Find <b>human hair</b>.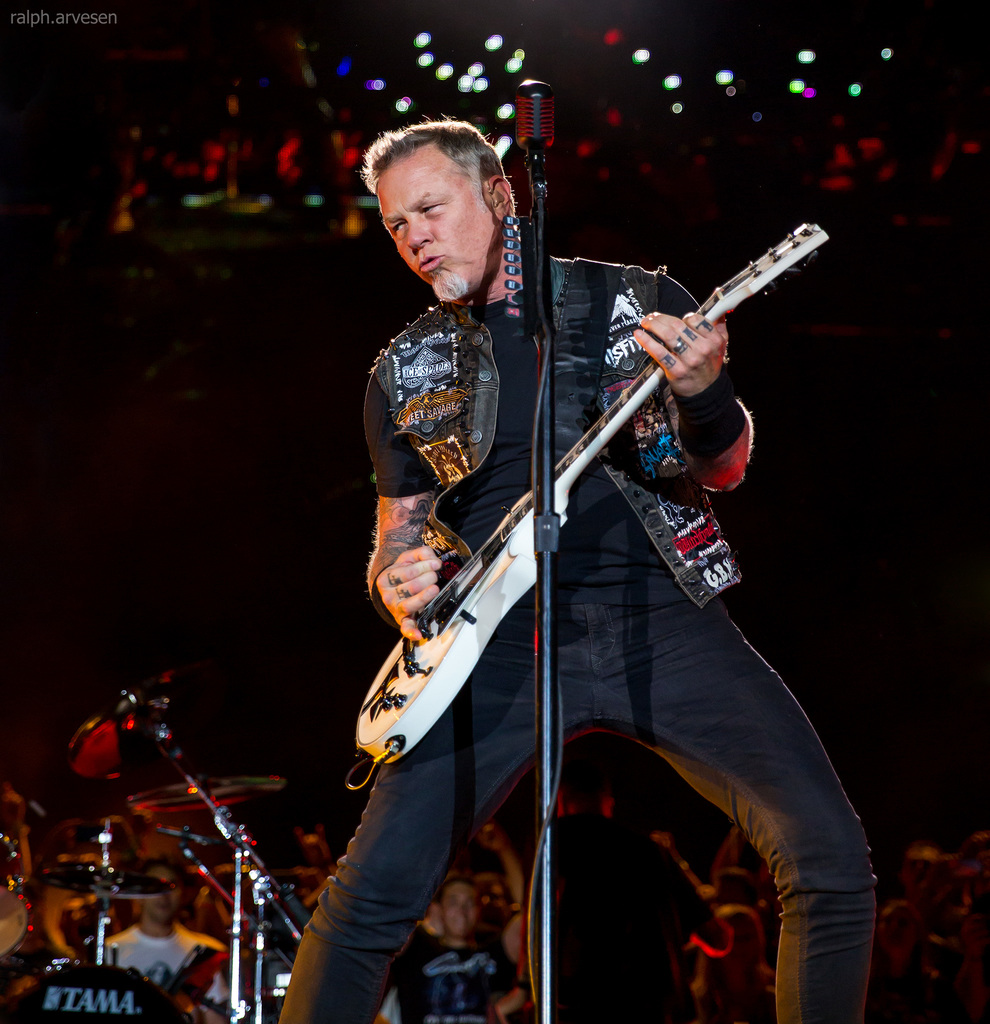
rect(136, 851, 187, 888).
